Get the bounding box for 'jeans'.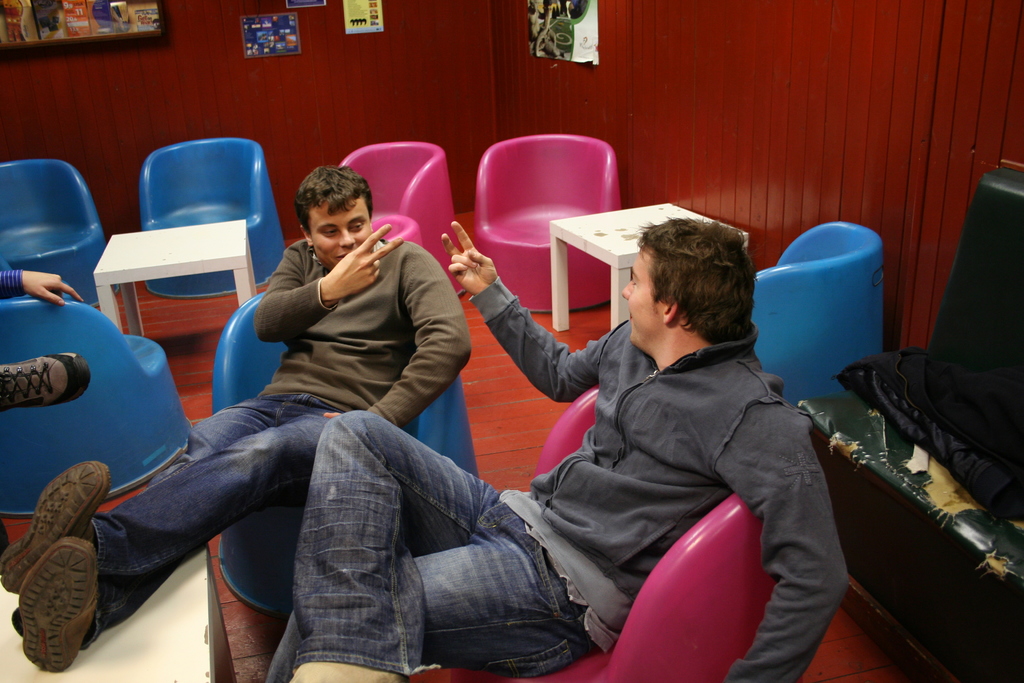
rect(83, 396, 330, 645).
